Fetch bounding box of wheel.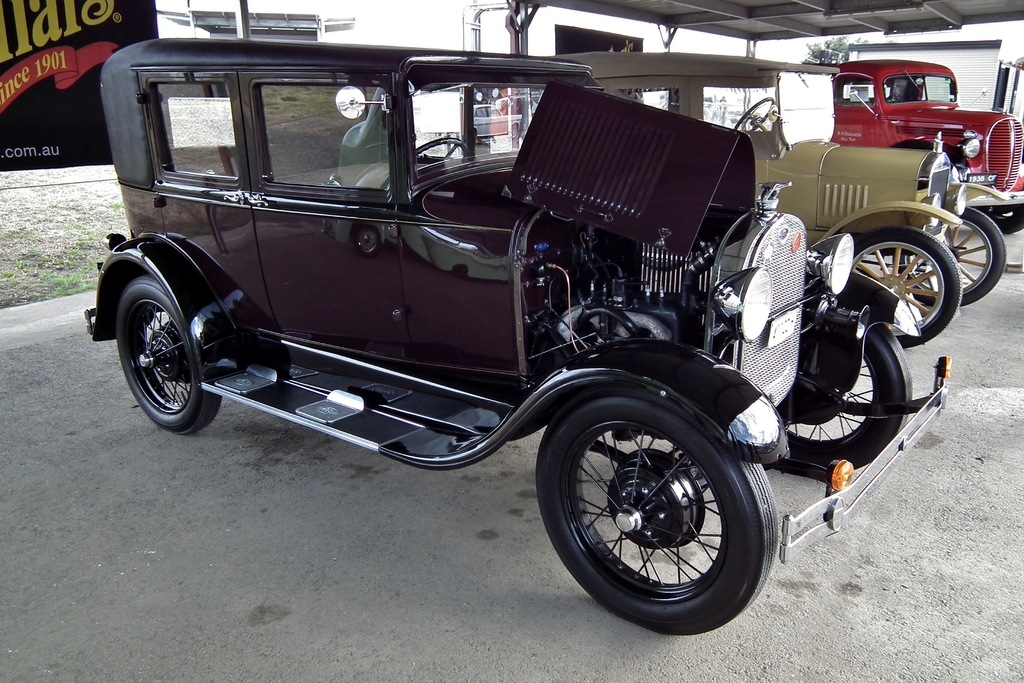
Bbox: {"left": 893, "top": 206, "right": 1005, "bottom": 307}.
